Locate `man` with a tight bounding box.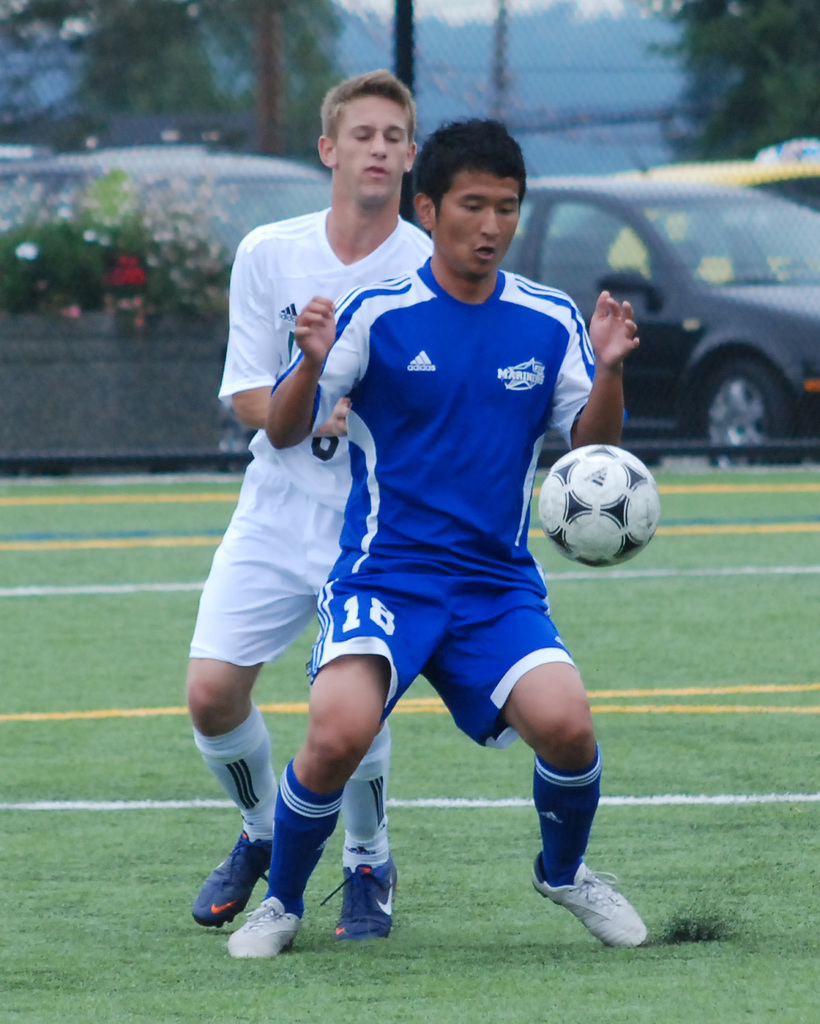
<region>186, 67, 435, 926</region>.
